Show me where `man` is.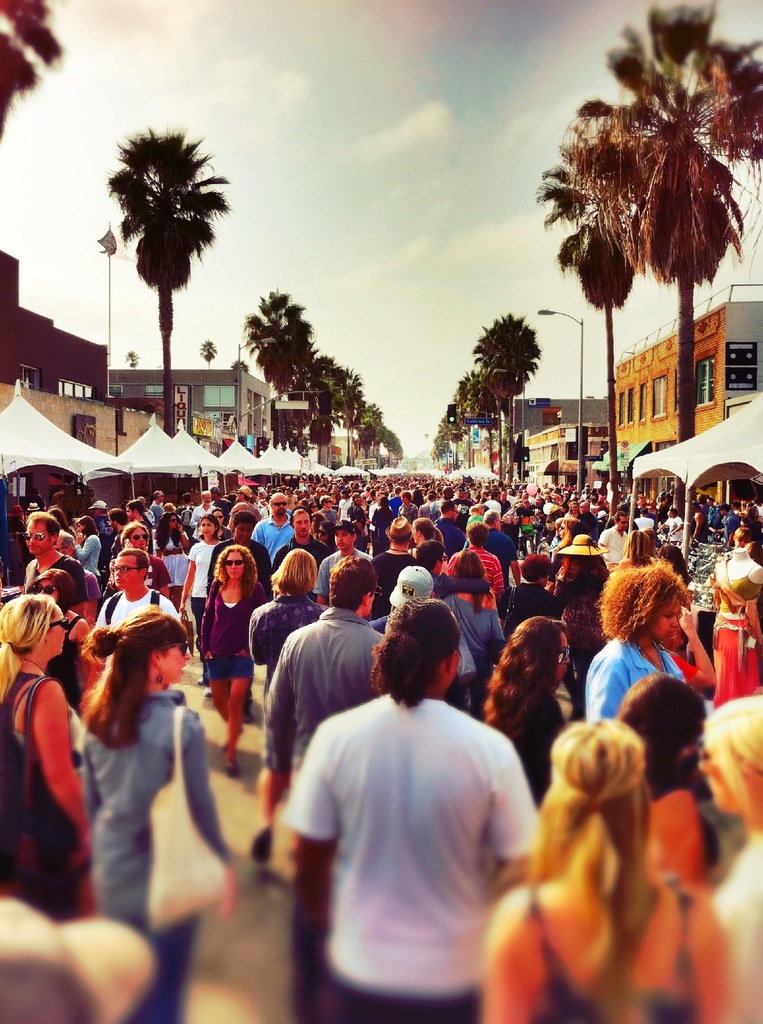
`man` is at 388:485:403:508.
